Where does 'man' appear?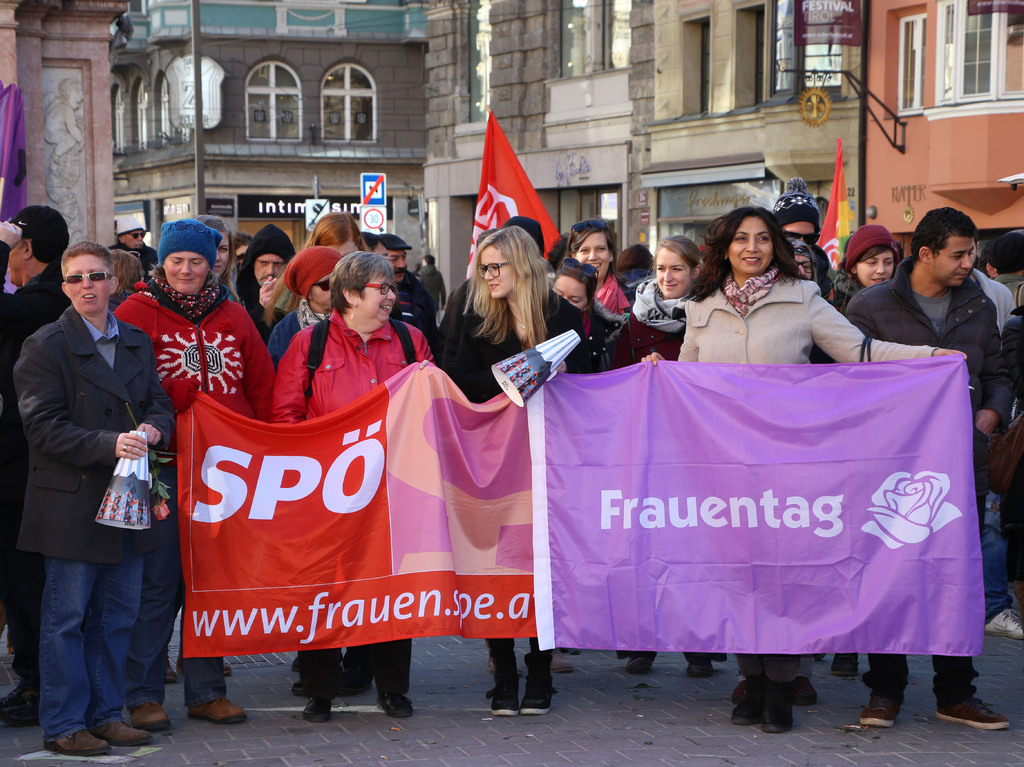
Appears at locate(108, 214, 160, 282).
